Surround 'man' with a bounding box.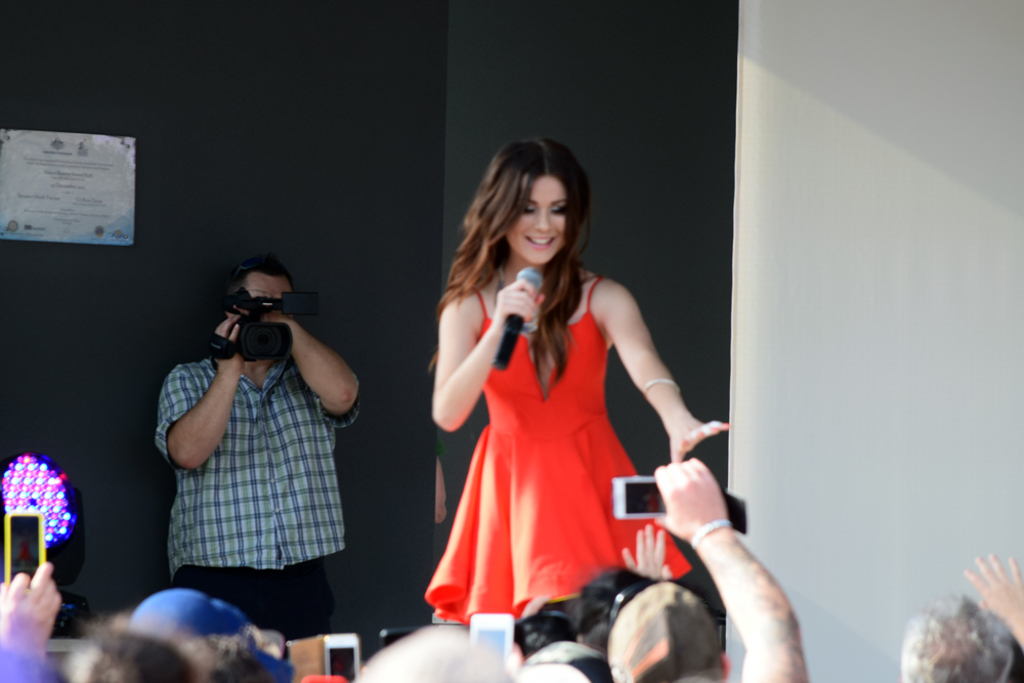
(x1=161, y1=258, x2=367, y2=645).
